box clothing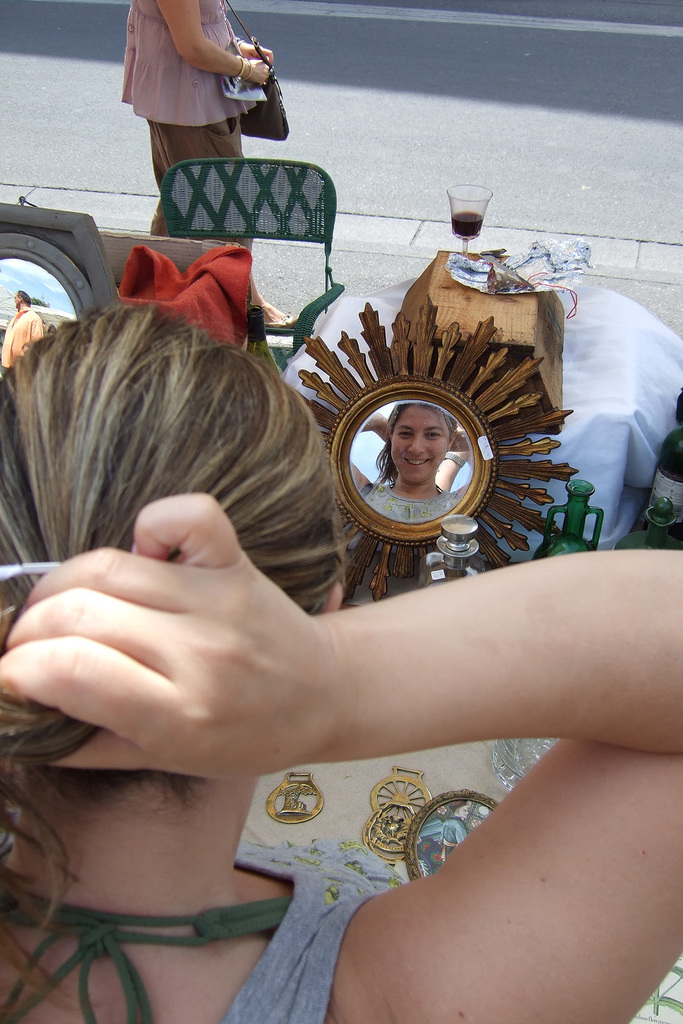
bbox=(233, 833, 409, 1023)
